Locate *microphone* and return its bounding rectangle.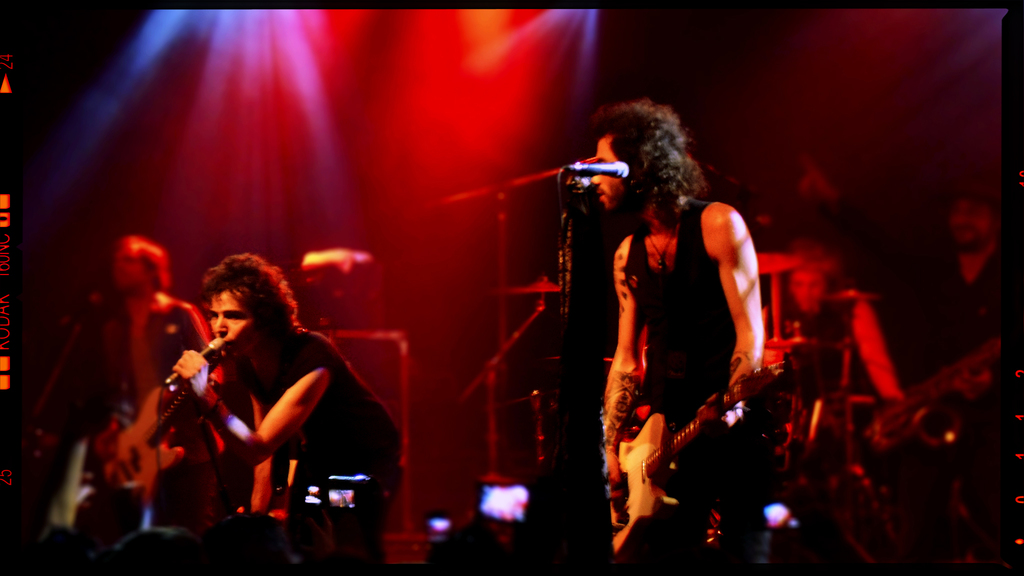
161 337 228 396.
